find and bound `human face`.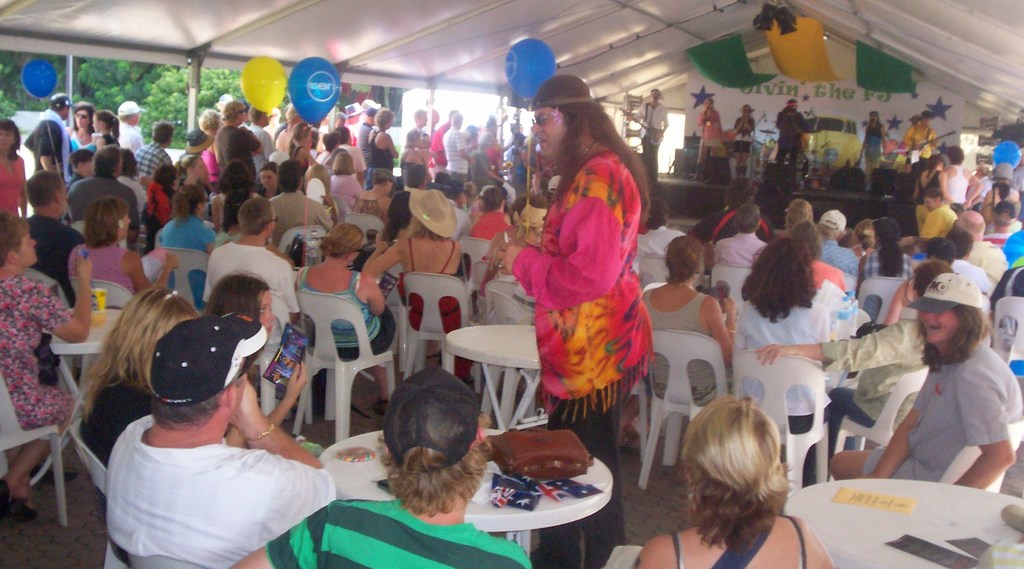
Bound: region(73, 107, 90, 127).
